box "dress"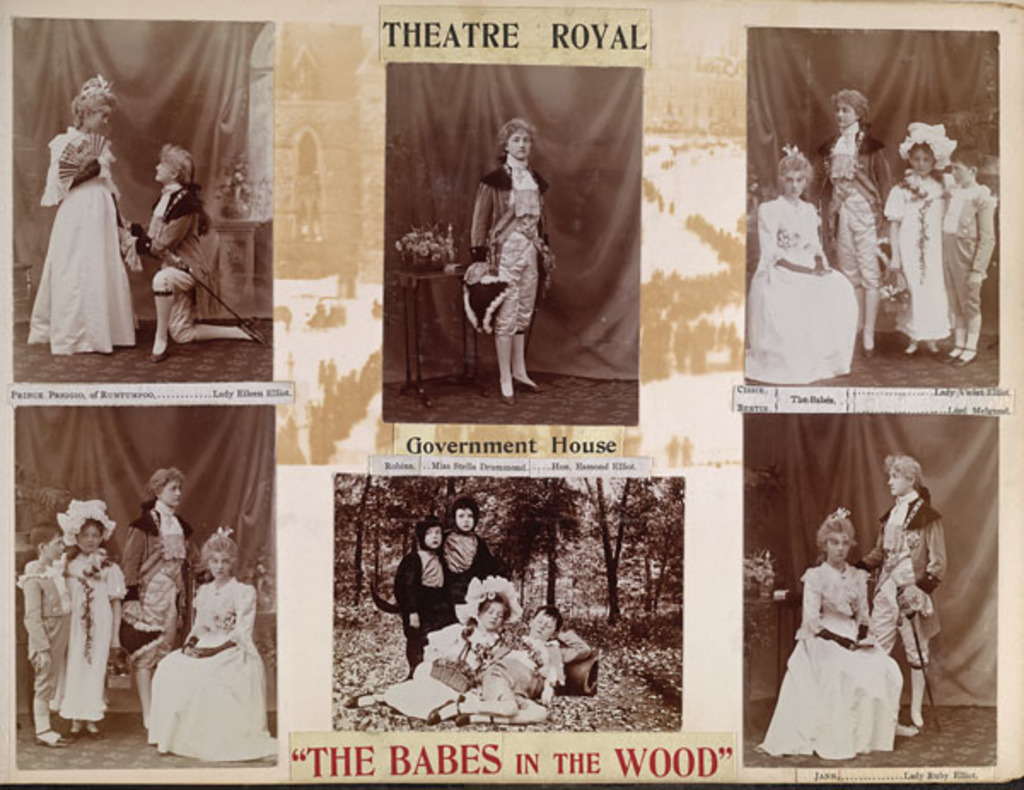
box(70, 546, 128, 725)
